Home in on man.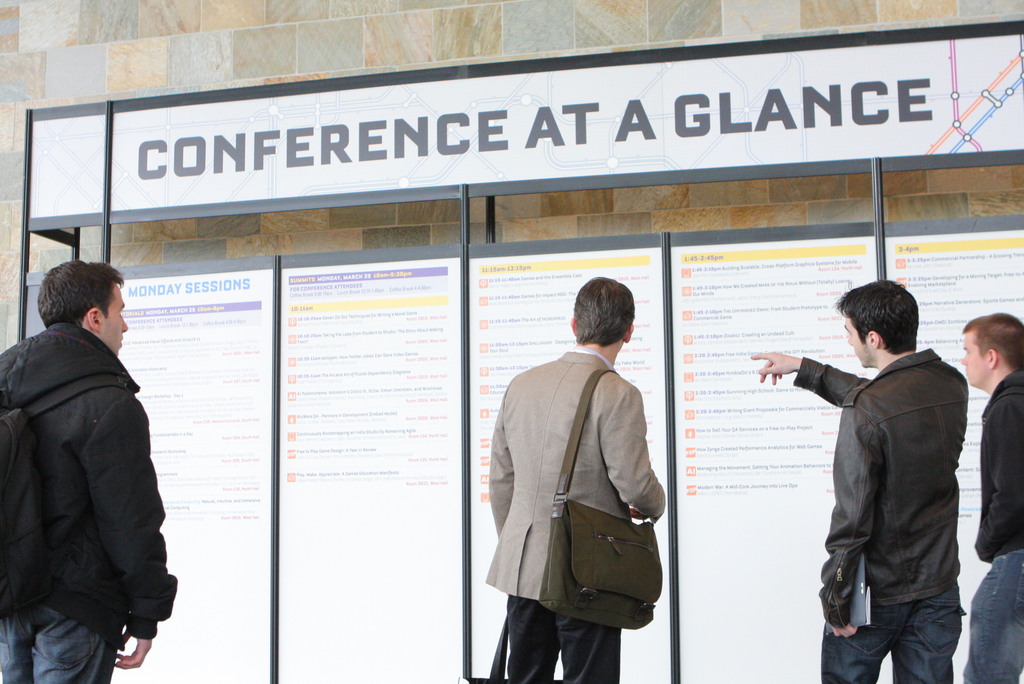
Homed in at (484, 275, 666, 683).
